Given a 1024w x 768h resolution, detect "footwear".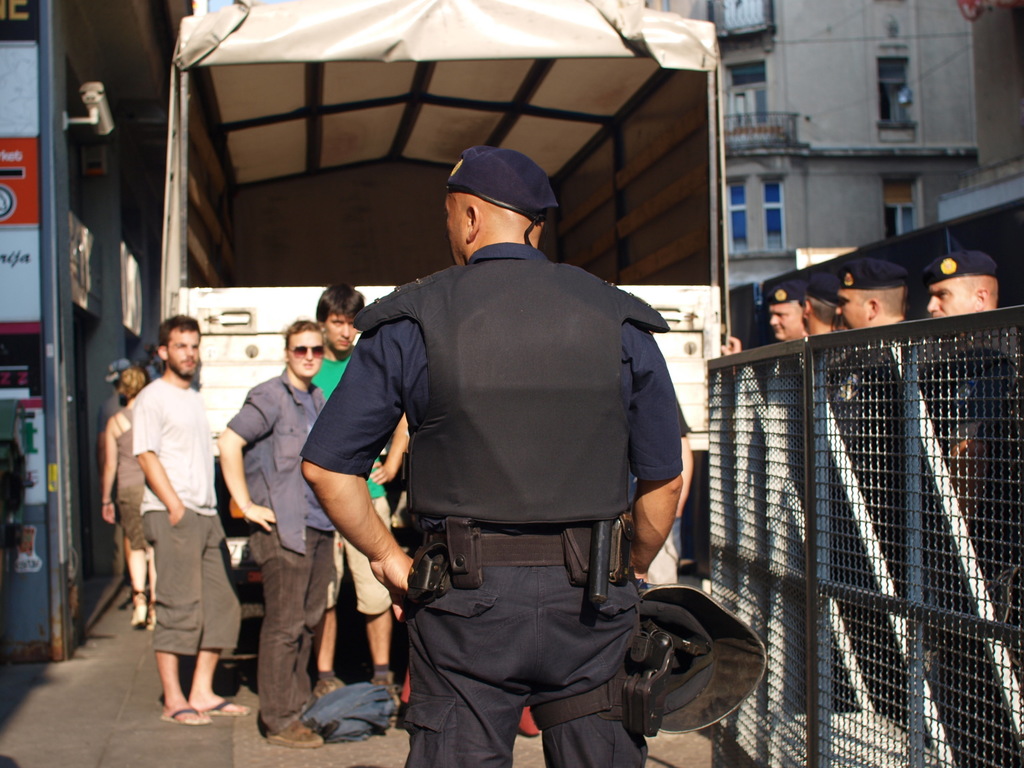
locate(316, 675, 346, 698).
